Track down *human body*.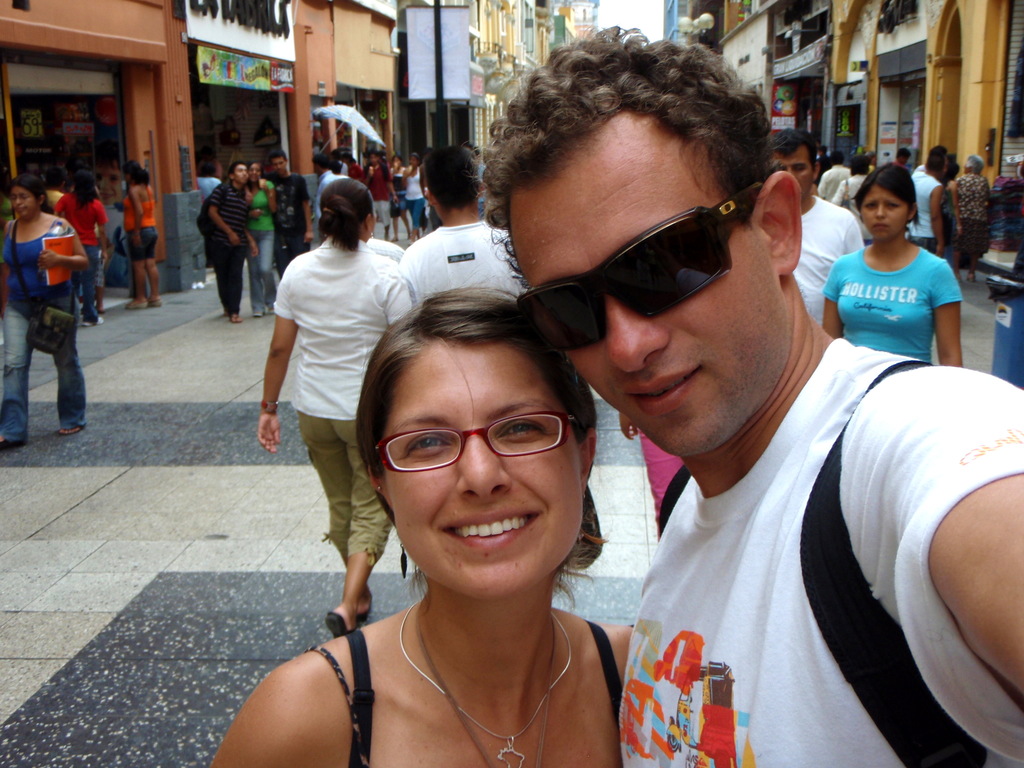
Tracked to 62,201,106,328.
